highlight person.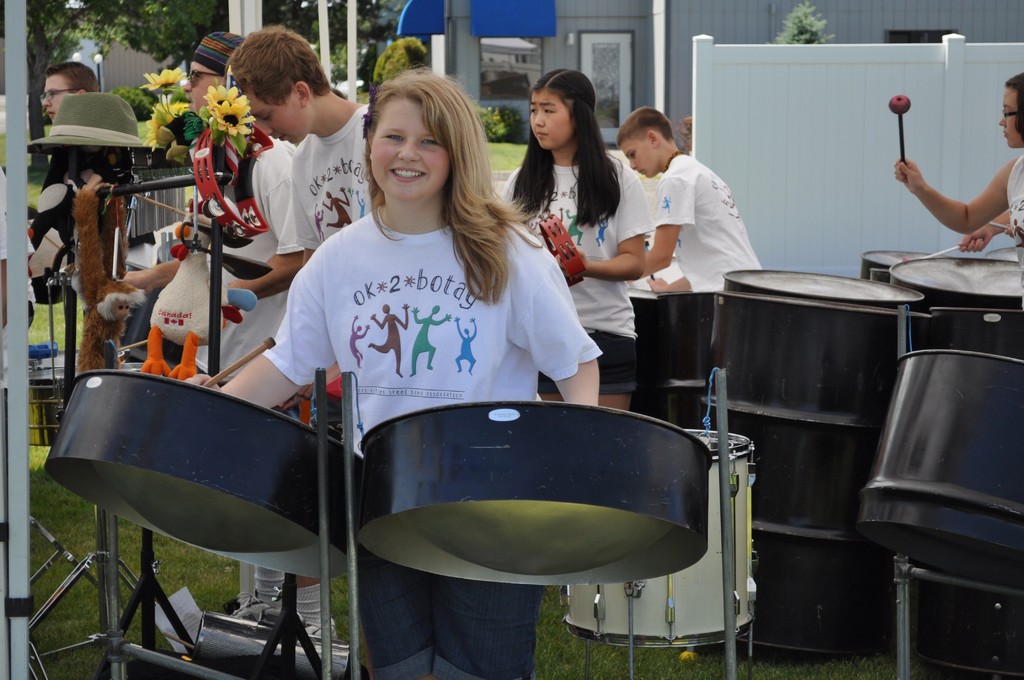
Highlighted region: Rect(15, 61, 134, 313).
